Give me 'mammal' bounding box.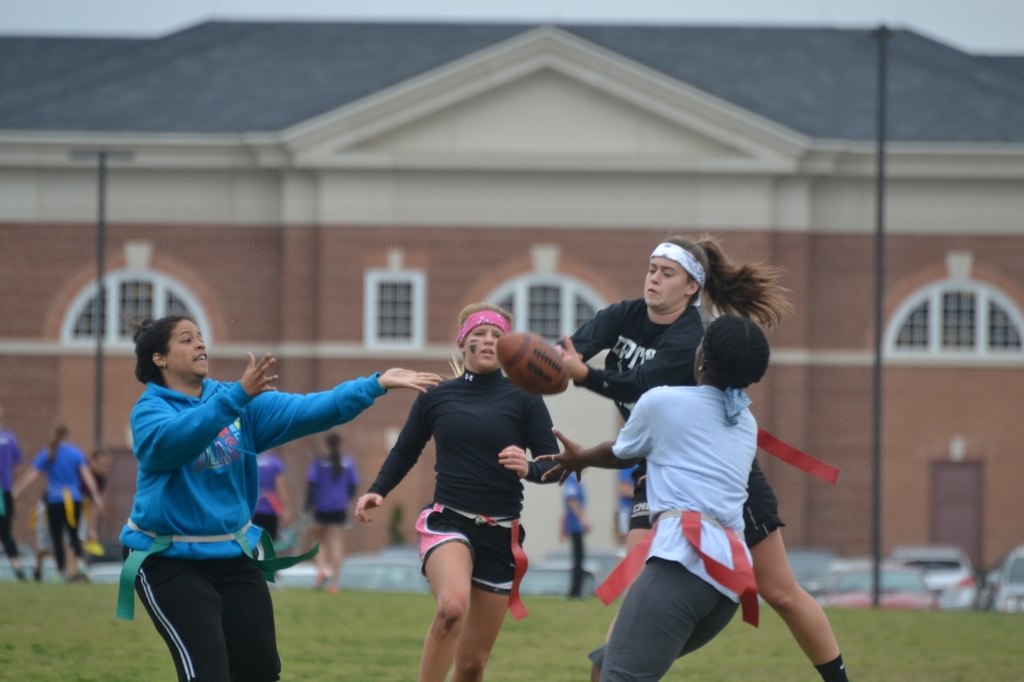
(left=548, top=229, right=851, bottom=681).
